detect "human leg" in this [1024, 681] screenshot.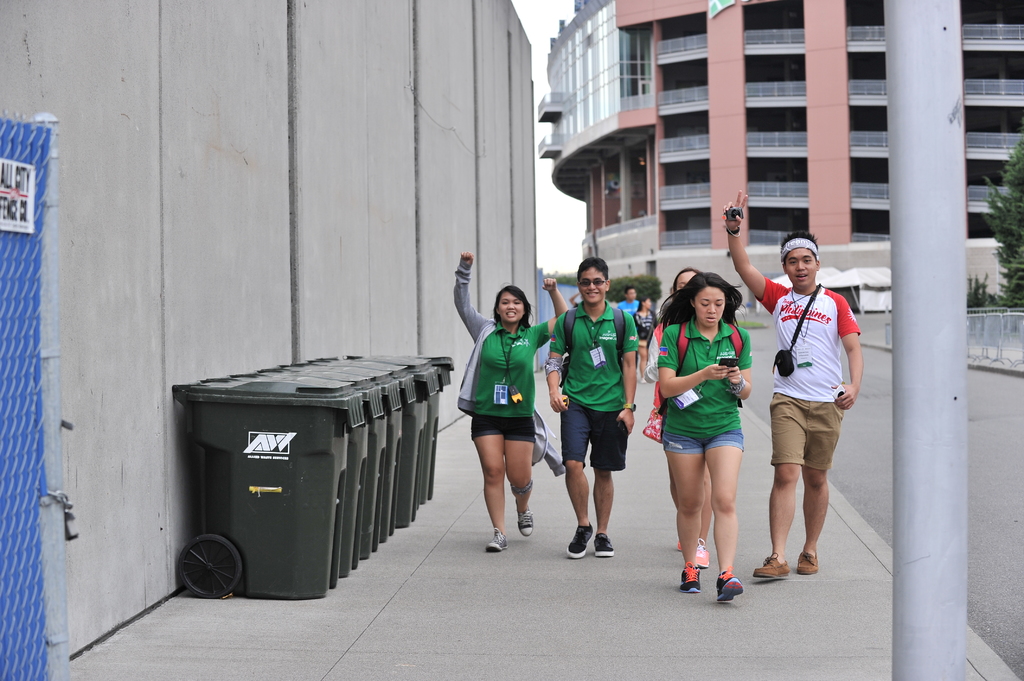
Detection: 468, 409, 506, 547.
